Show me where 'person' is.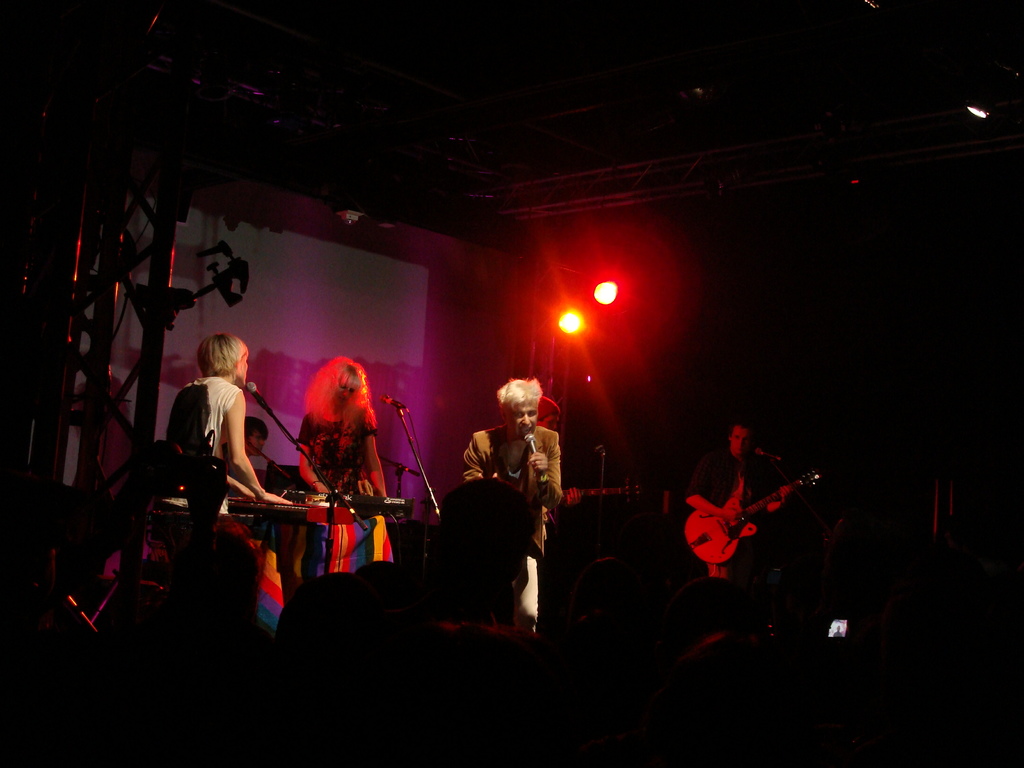
'person' is at <region>694, 416, 768, 573</region>.
